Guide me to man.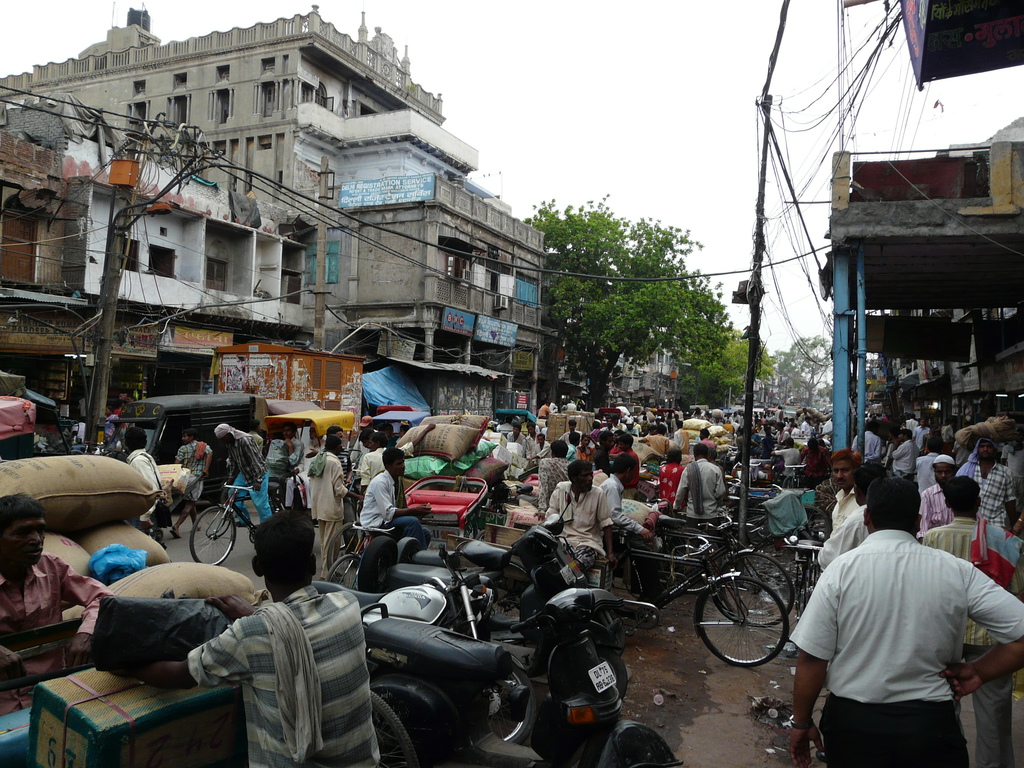
Guidance: [639, 422, 670, 460].
